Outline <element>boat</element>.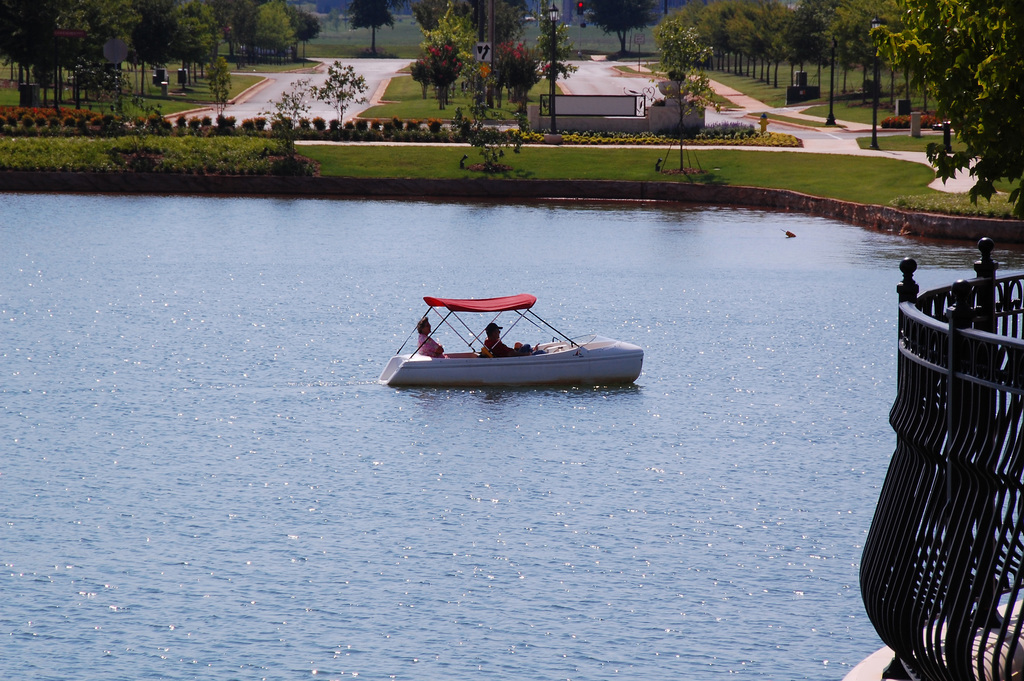
Outline: (x1=392, y1=284, x2=665, y2=393).
